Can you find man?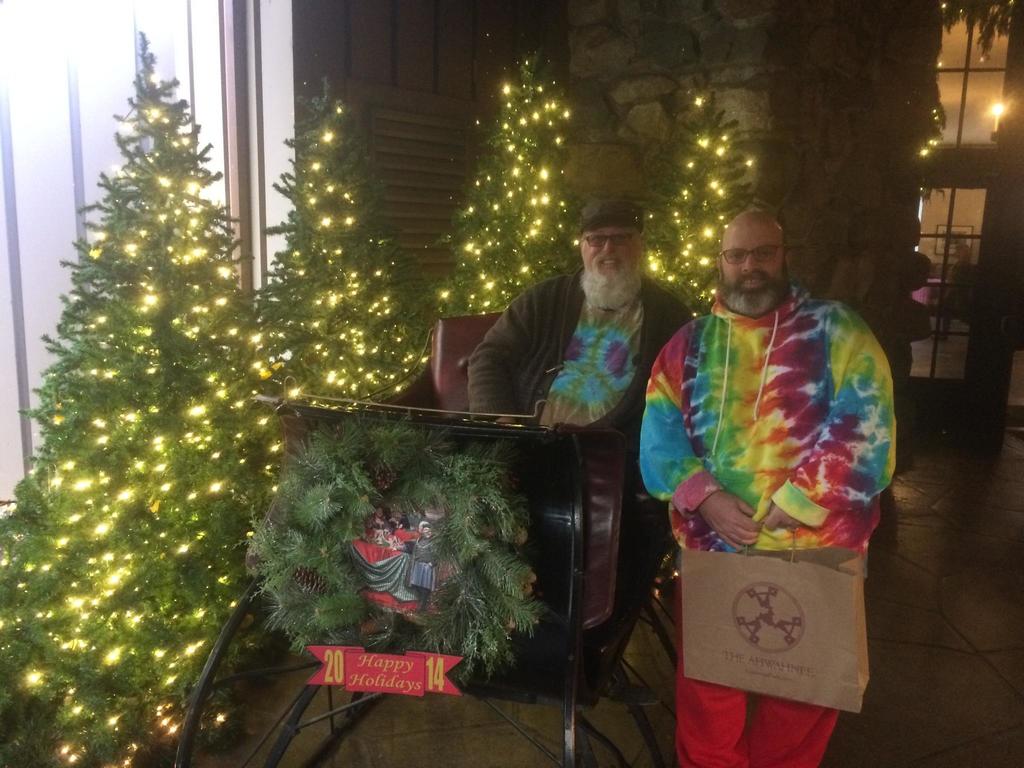
Yes, bounding box: 639,209,900,767.
